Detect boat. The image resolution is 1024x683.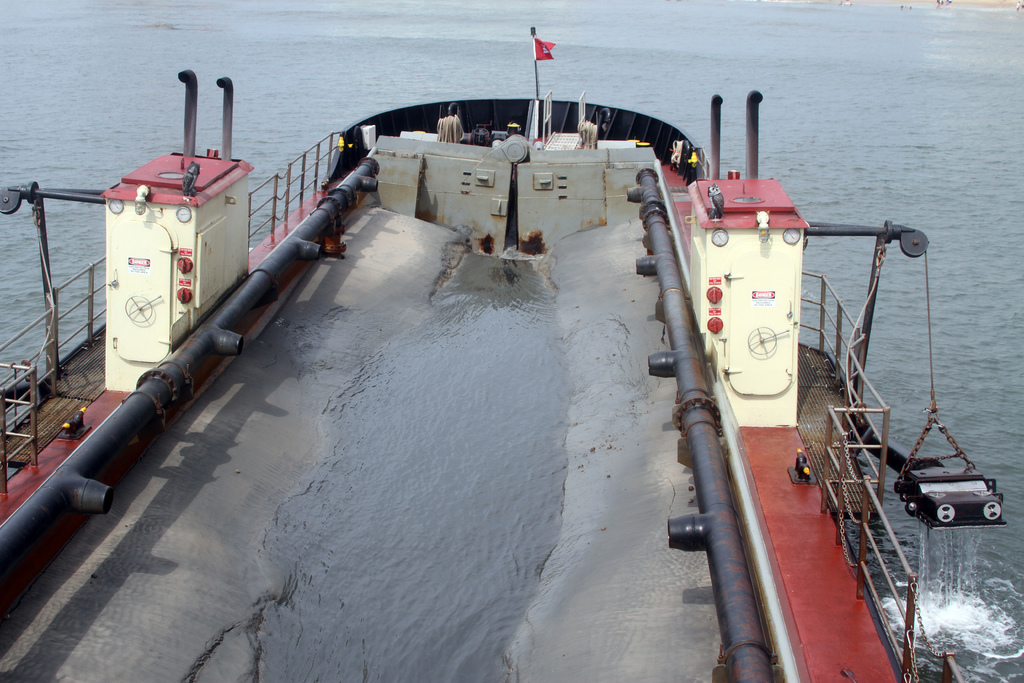
x1=13 y1=29 x2=986 y2=644.
